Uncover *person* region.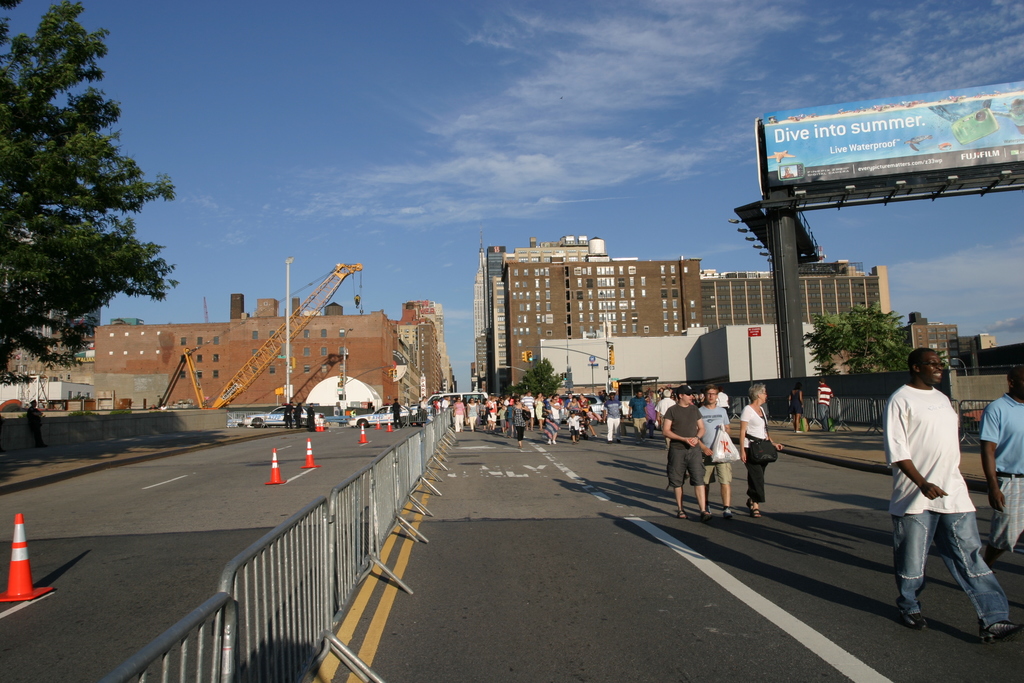
Uncovered: 483:397:497:432.
